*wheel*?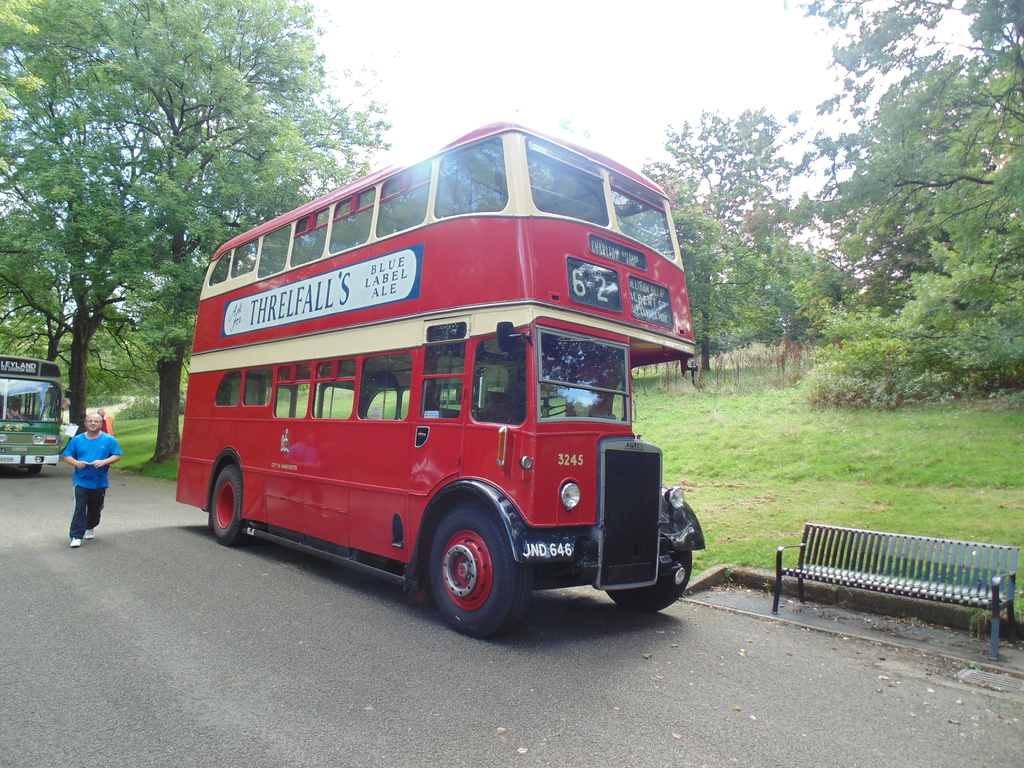
x1=603 y1=552 x2=700 y2=612
